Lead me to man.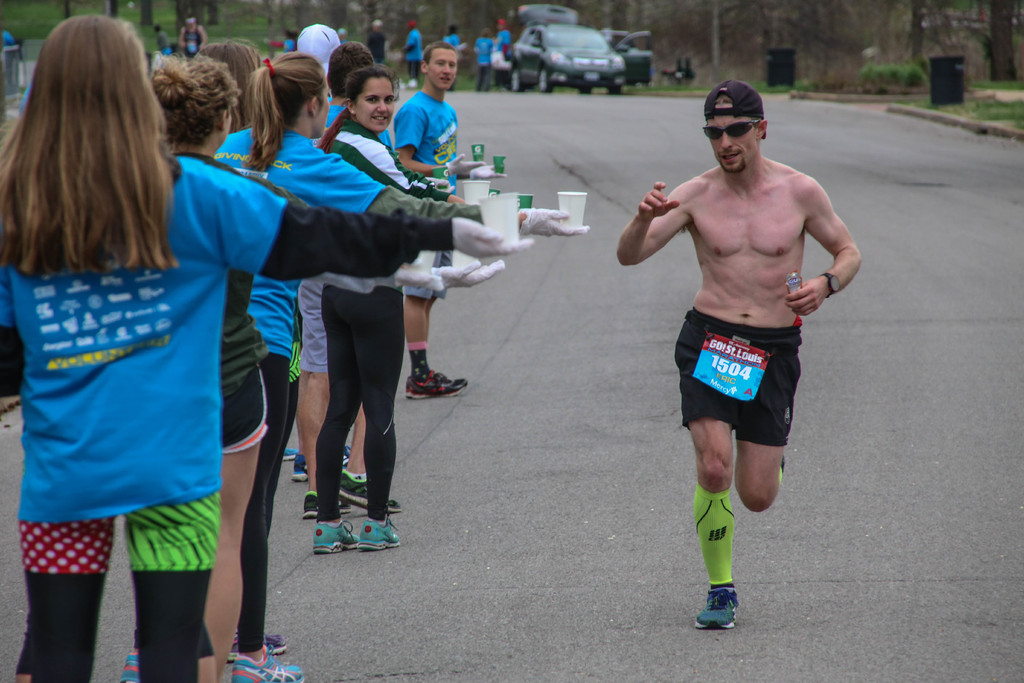
Lead to [630, 94, 854, 598].
